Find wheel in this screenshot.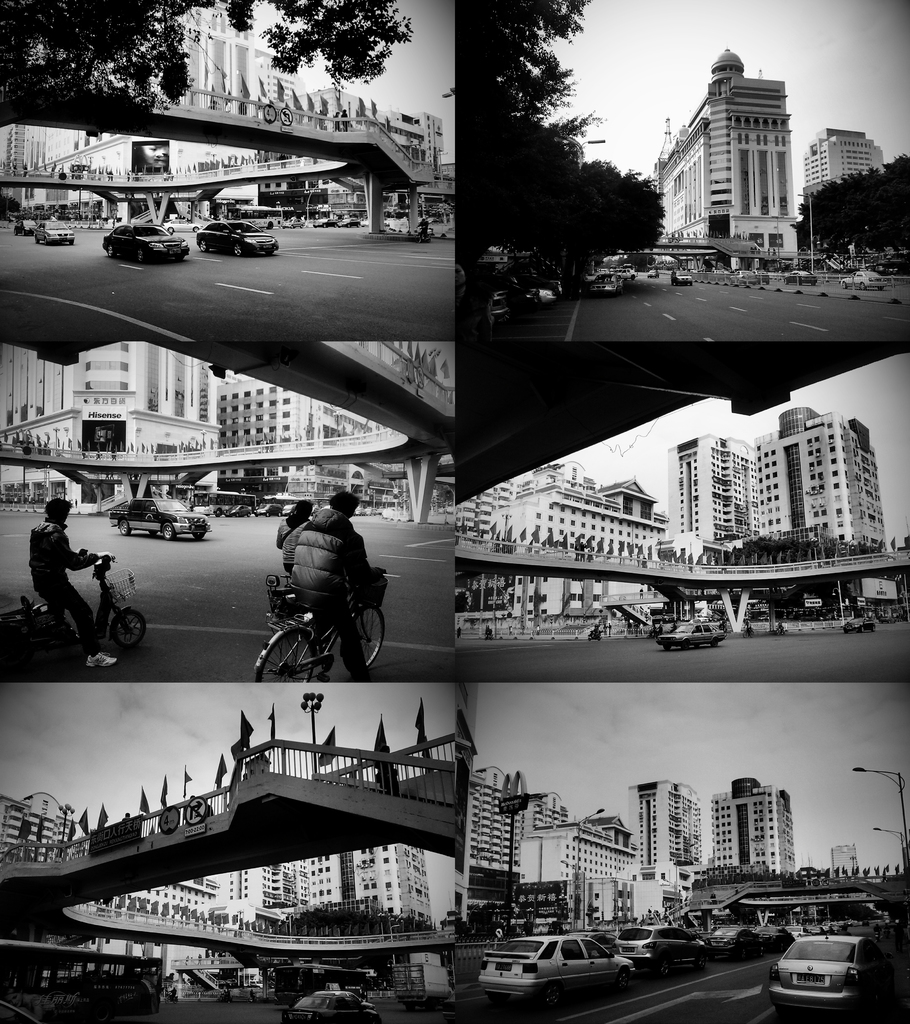
The bounding box for wheel is (619, 970, 632, 993).
